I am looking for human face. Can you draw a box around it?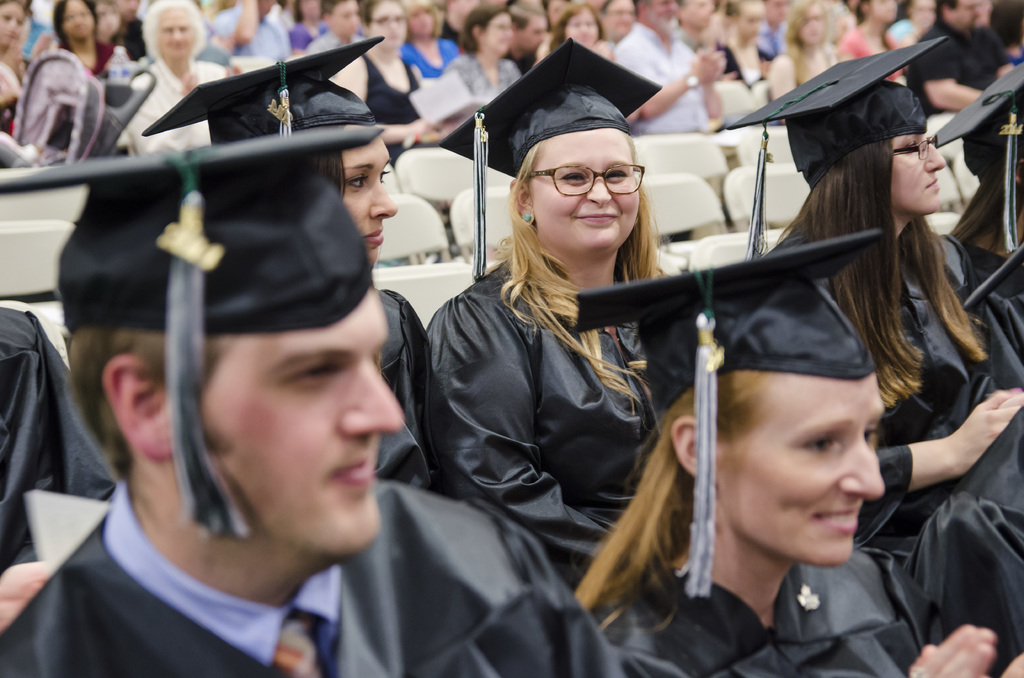
Sure, the bounding box is {"left": 565, "top": 12, "right": 600, "bottom": 45}.
